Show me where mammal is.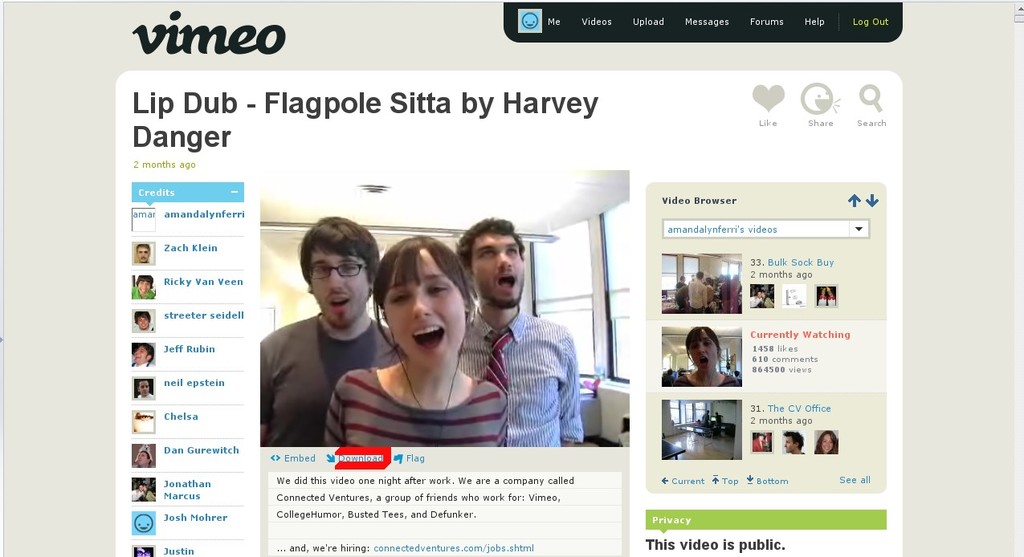
mammal is at 783, 429, 802, 455.
